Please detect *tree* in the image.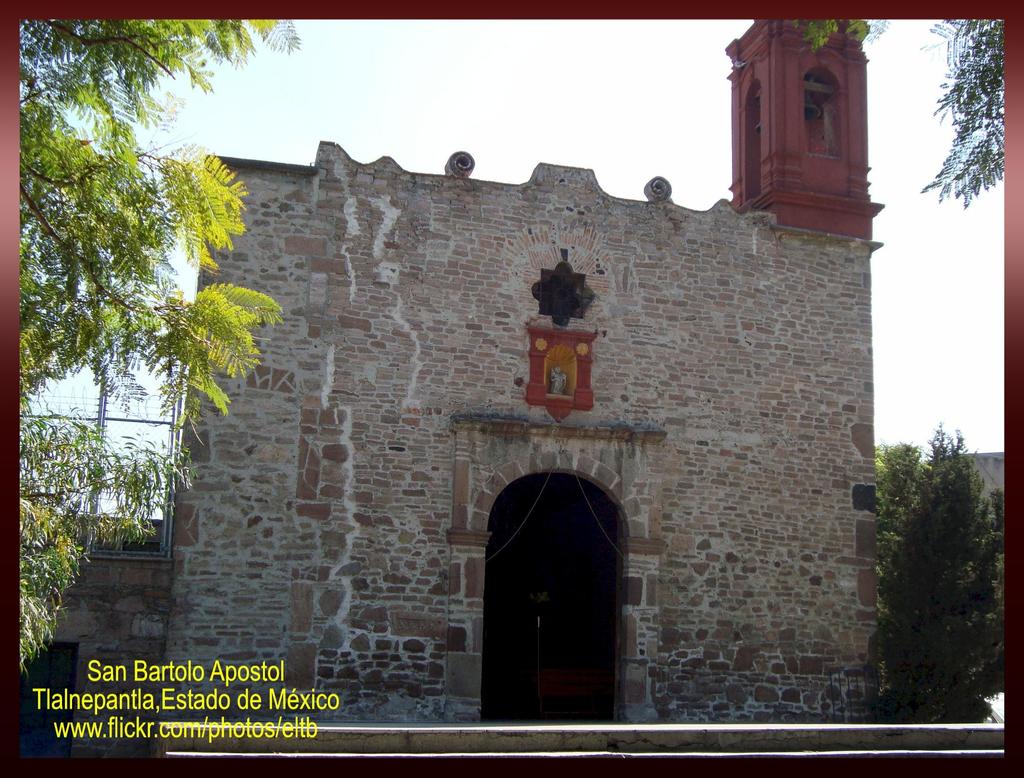
box=[31, 67, 281, 631].
